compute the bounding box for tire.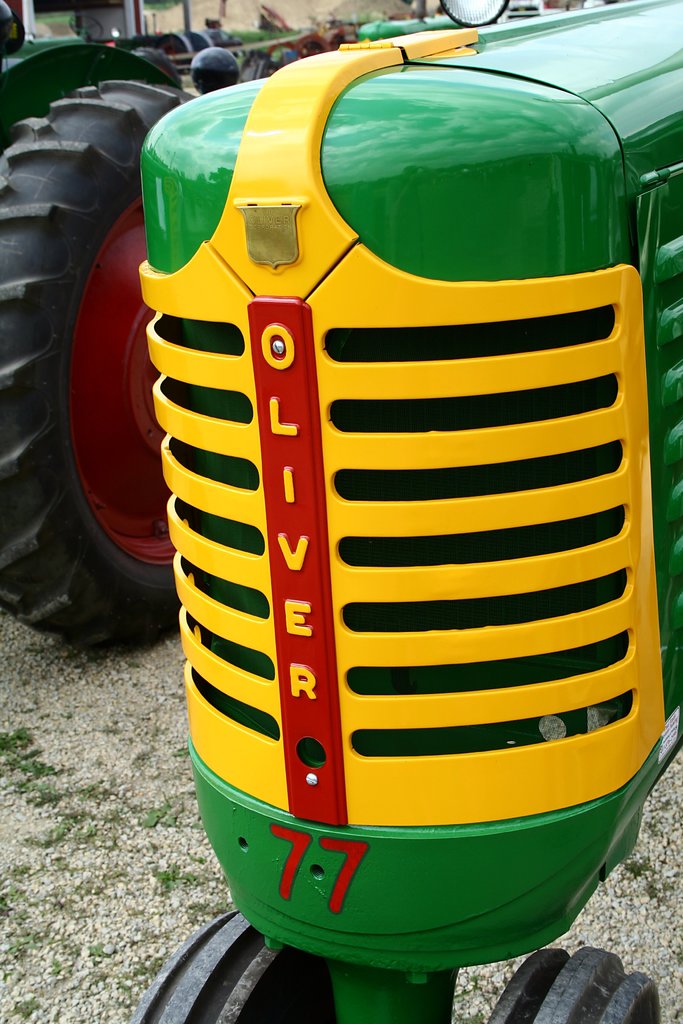
select_region(0, 33, 152, 644).
